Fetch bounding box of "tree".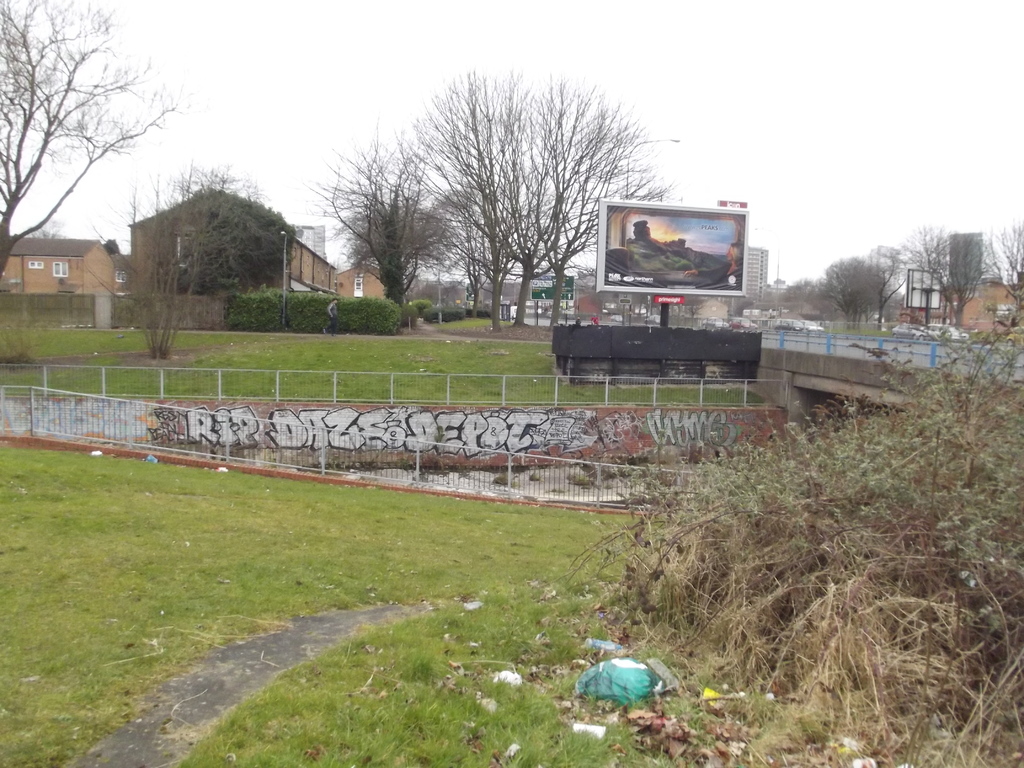
Bbox: {"left": 0, "top": 0, "right": 195, "bottom": 276}.
